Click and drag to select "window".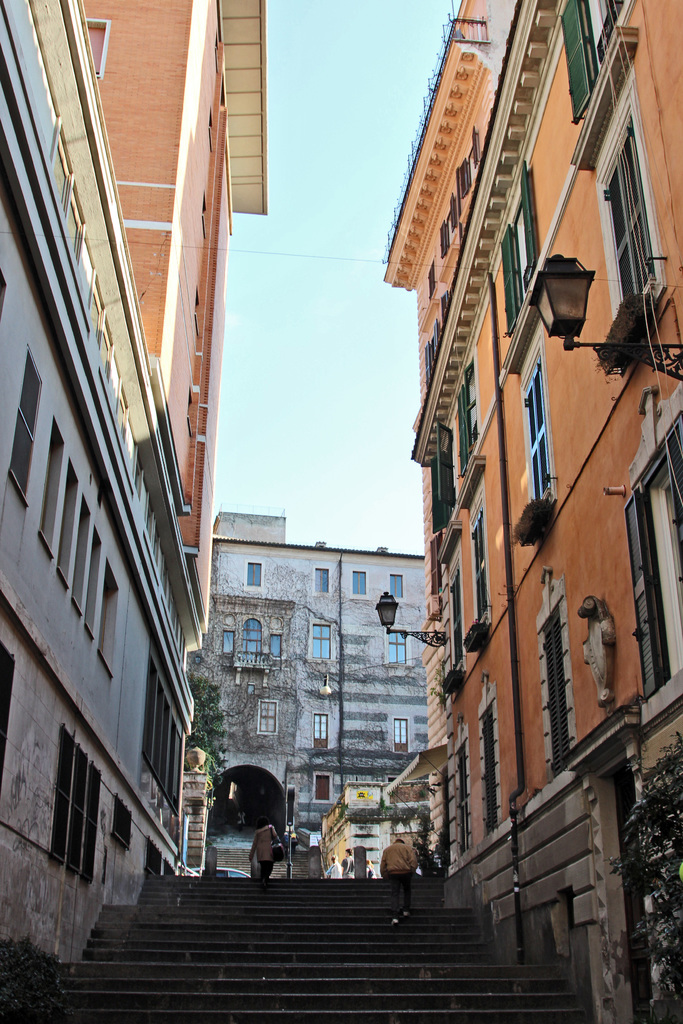
Selection: (left=165, top=861, right=176, bottom=879).
